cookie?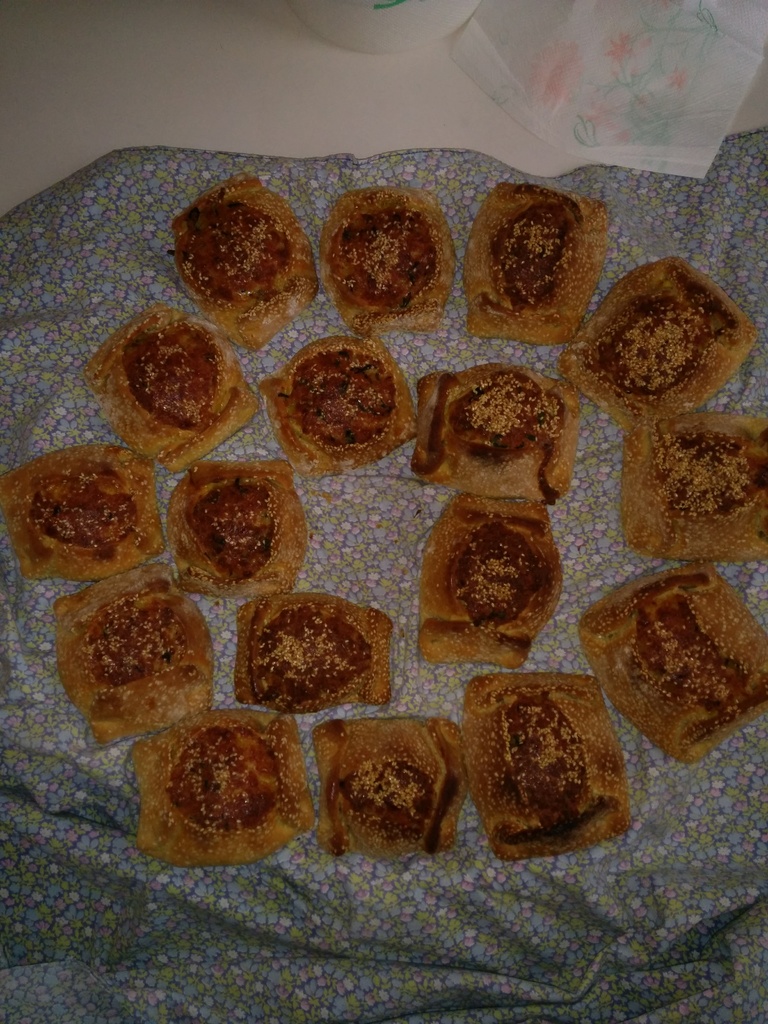
box=[556, 256, 757, 426]
